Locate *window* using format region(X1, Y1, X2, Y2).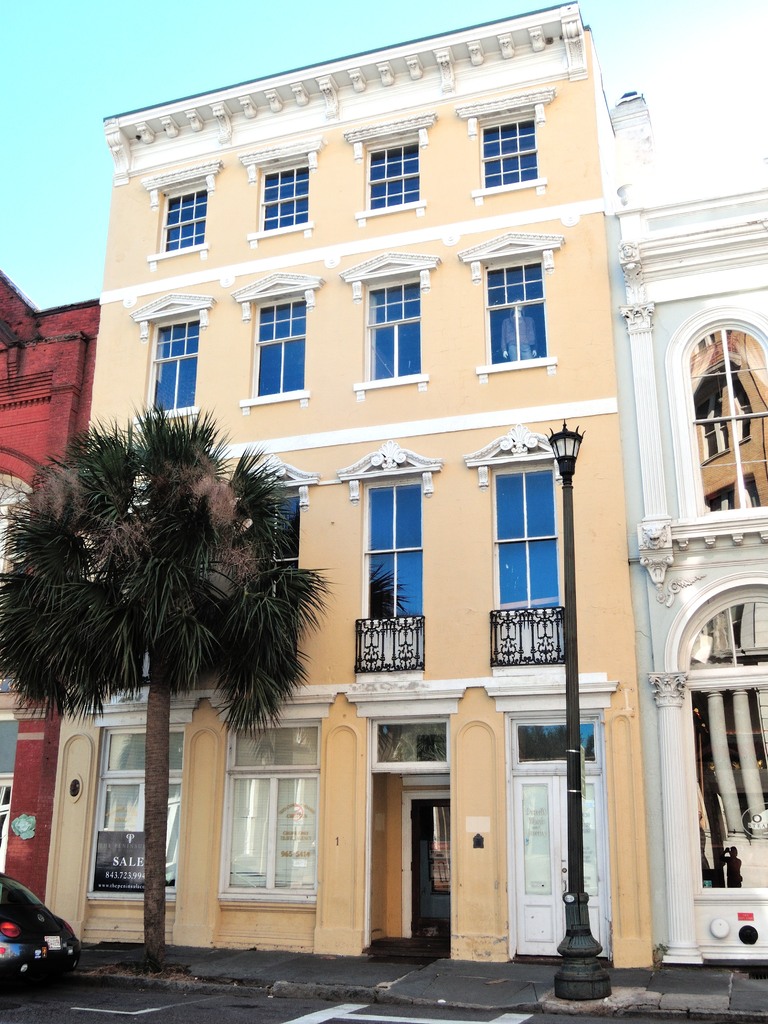
region(479, 120, 537, 186).
